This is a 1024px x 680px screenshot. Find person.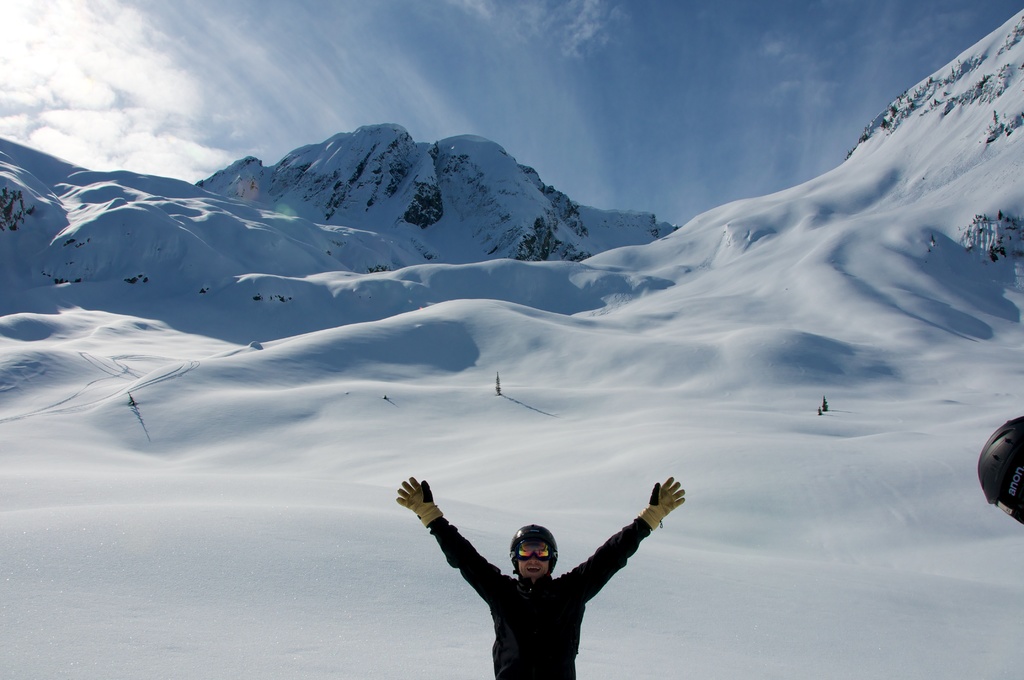
Bounding box: [left=422, top=465, right=686, bottom=665].
